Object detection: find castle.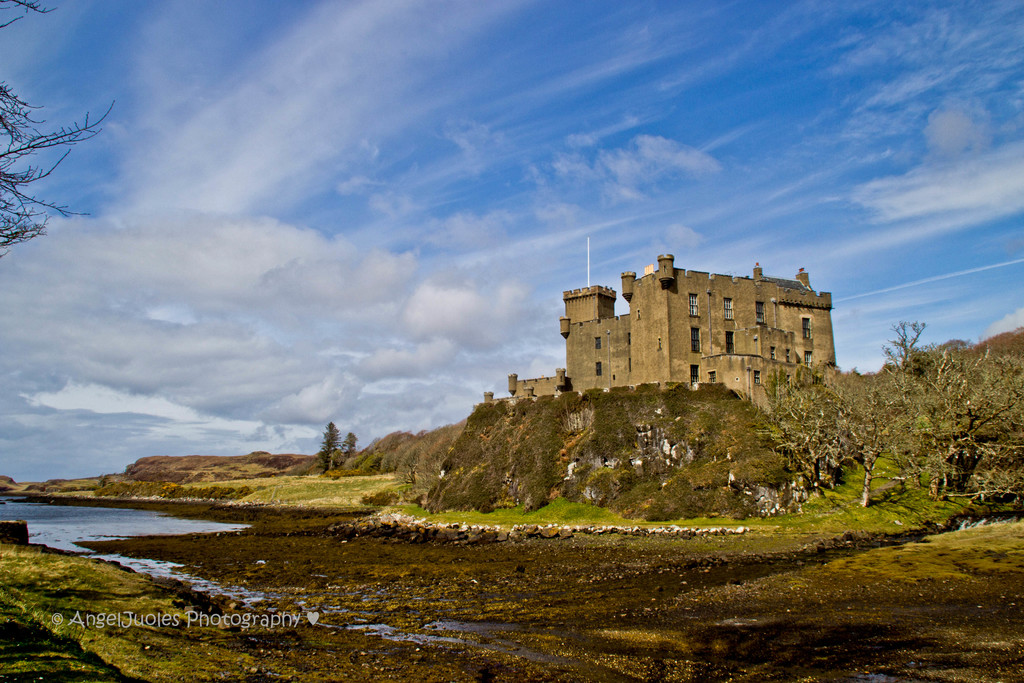
[518, 241, 863, 427].
